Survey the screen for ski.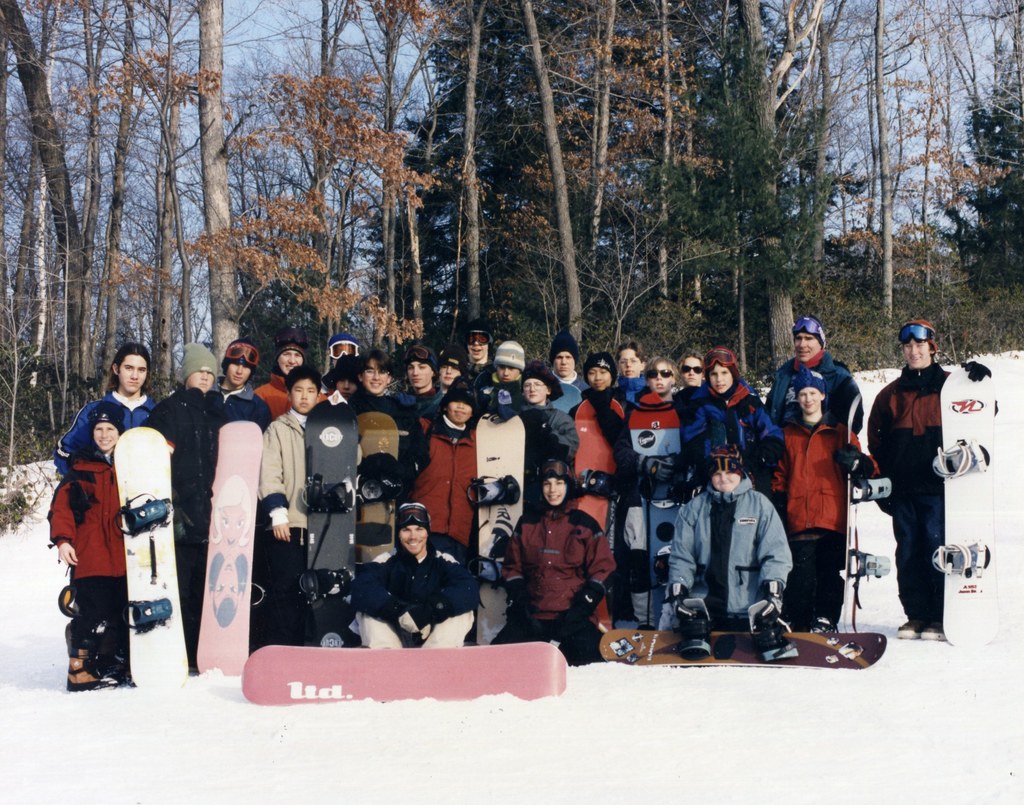
Survey found: bbox=(358, 398, 410, 590).
